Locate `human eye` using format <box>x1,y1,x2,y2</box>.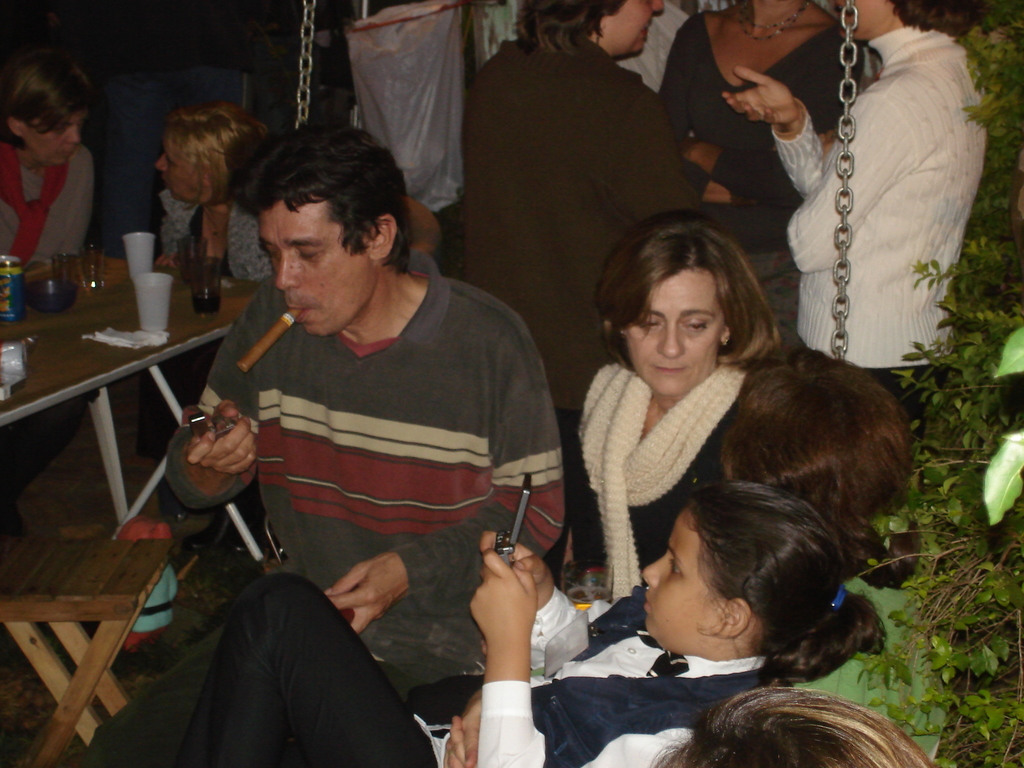
<box>669,558,682,578</box>.
